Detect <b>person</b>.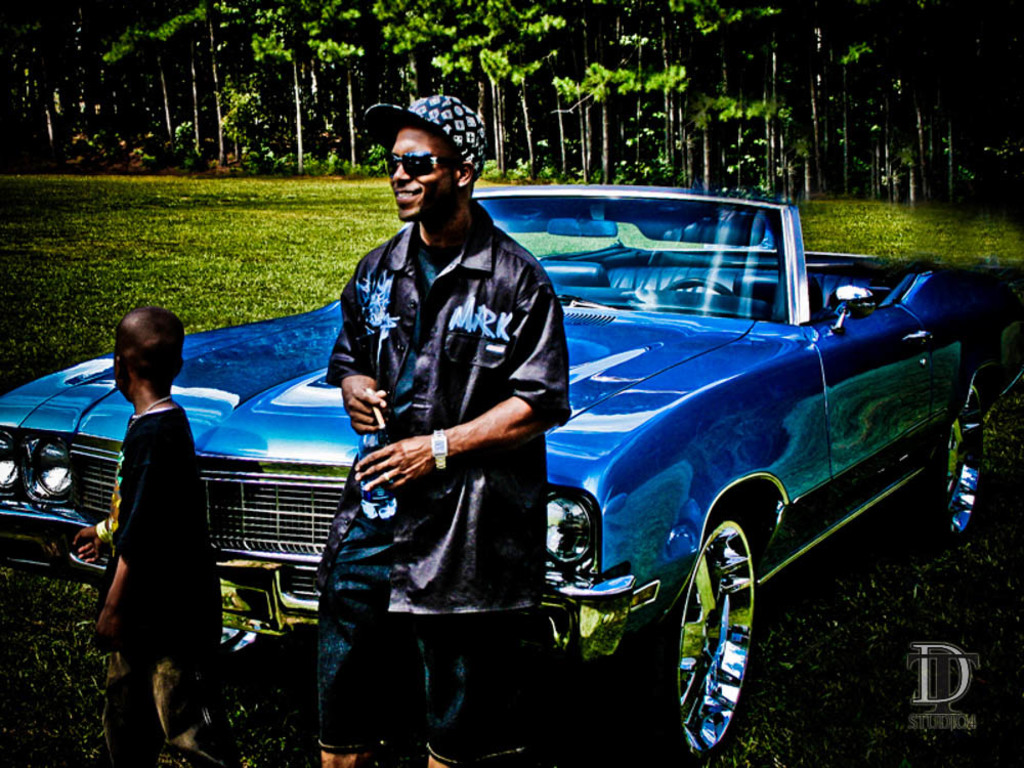
Detected at x1=70, y1=307, x2=243, y2=767.
